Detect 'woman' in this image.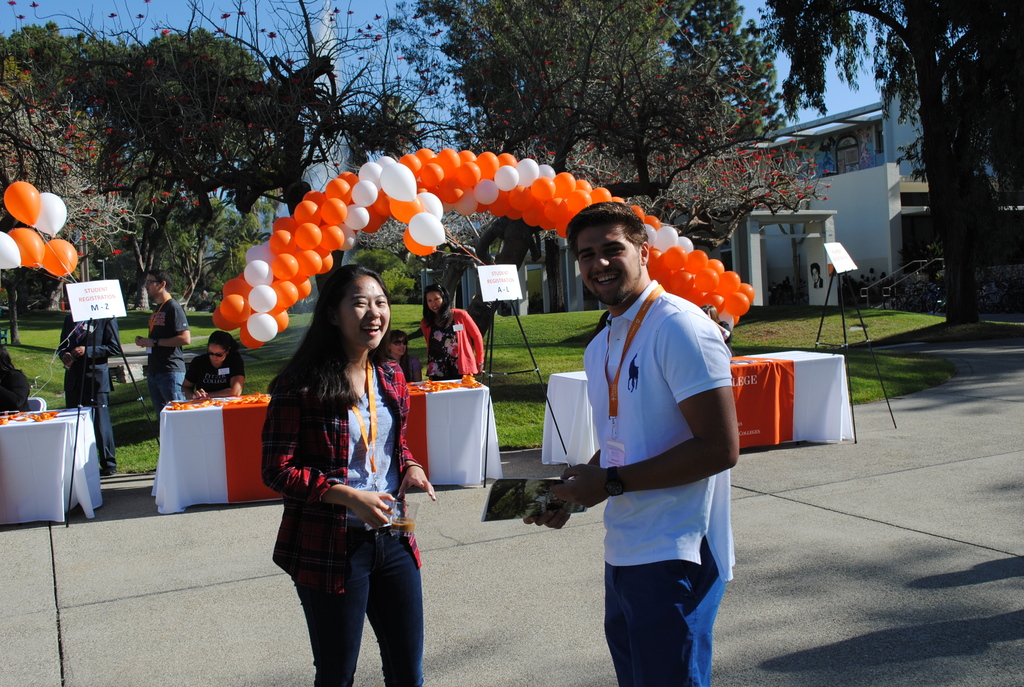
Detection: (x1=264, y1=266, x2=457, y2=686).
